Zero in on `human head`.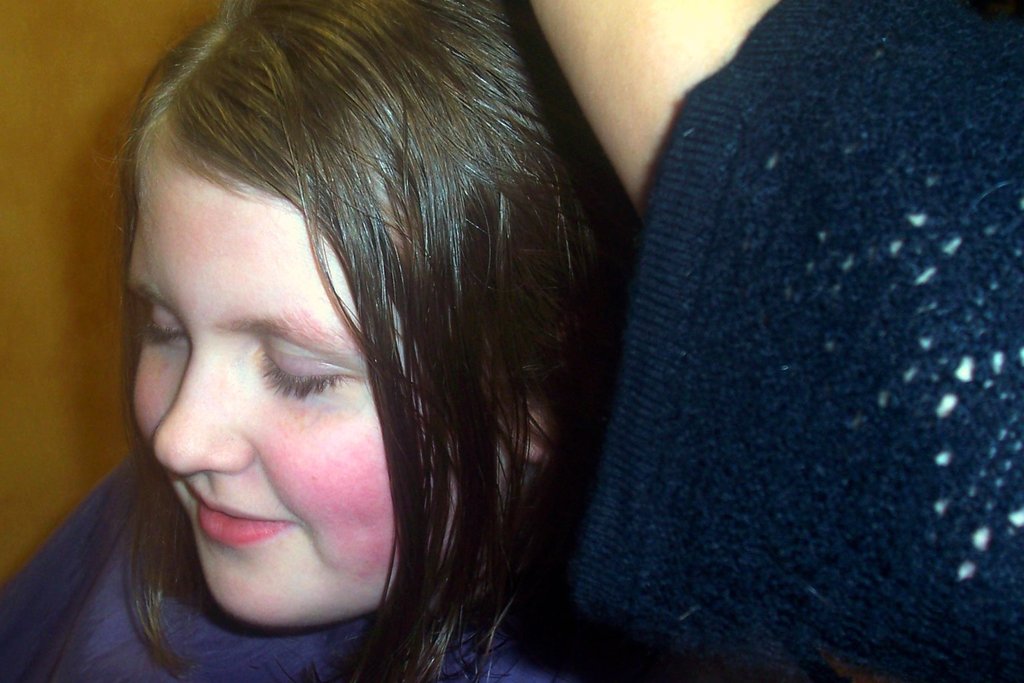
Zeroed in: x1=123, y1=31, x2=569, y2=636.
